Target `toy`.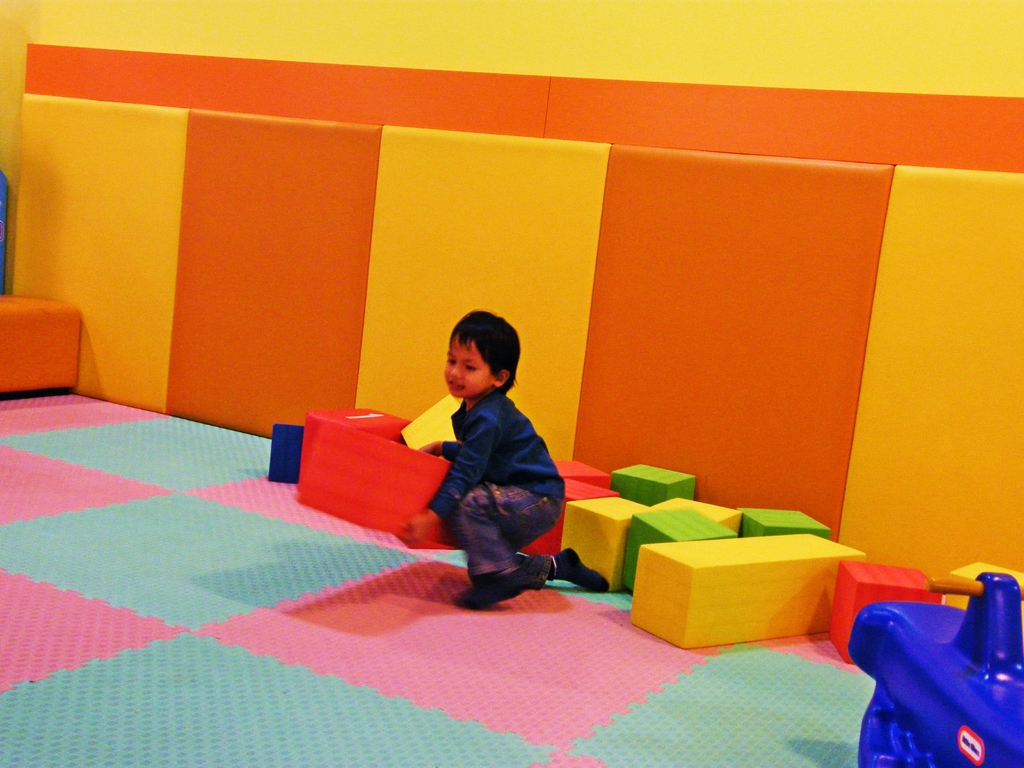
Target region: 735:511:832:538.
